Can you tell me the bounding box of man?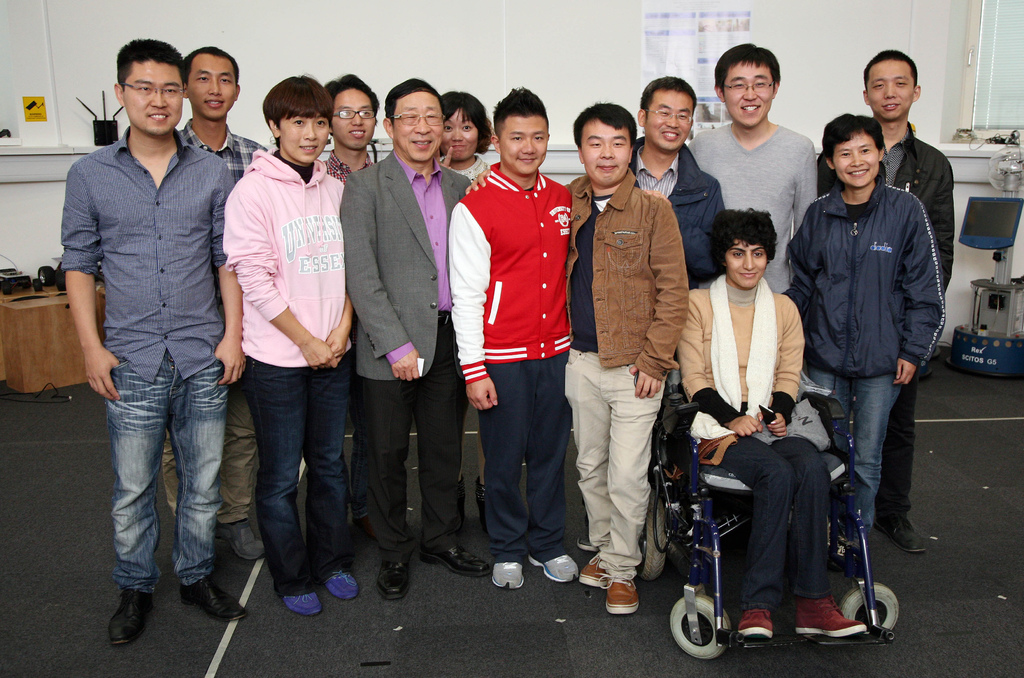
[451,82,575,592].
